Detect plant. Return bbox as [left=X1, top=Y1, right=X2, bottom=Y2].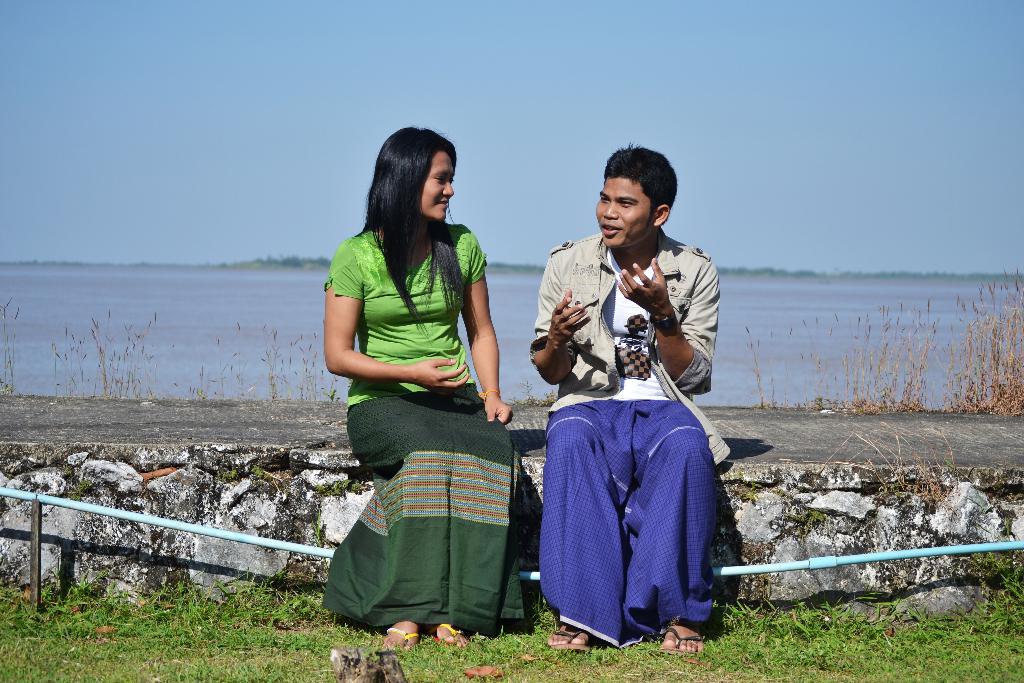
[left=311, top=476, right=362, bottom=501].
